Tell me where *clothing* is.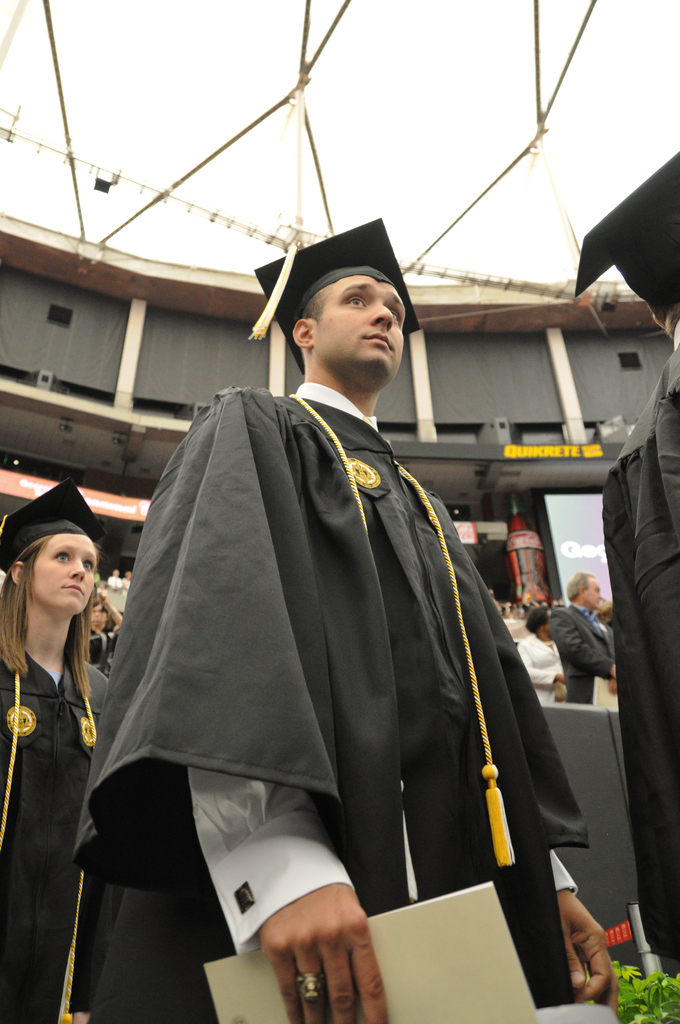
*clothing* is at box(547, 609, 615, 704).
